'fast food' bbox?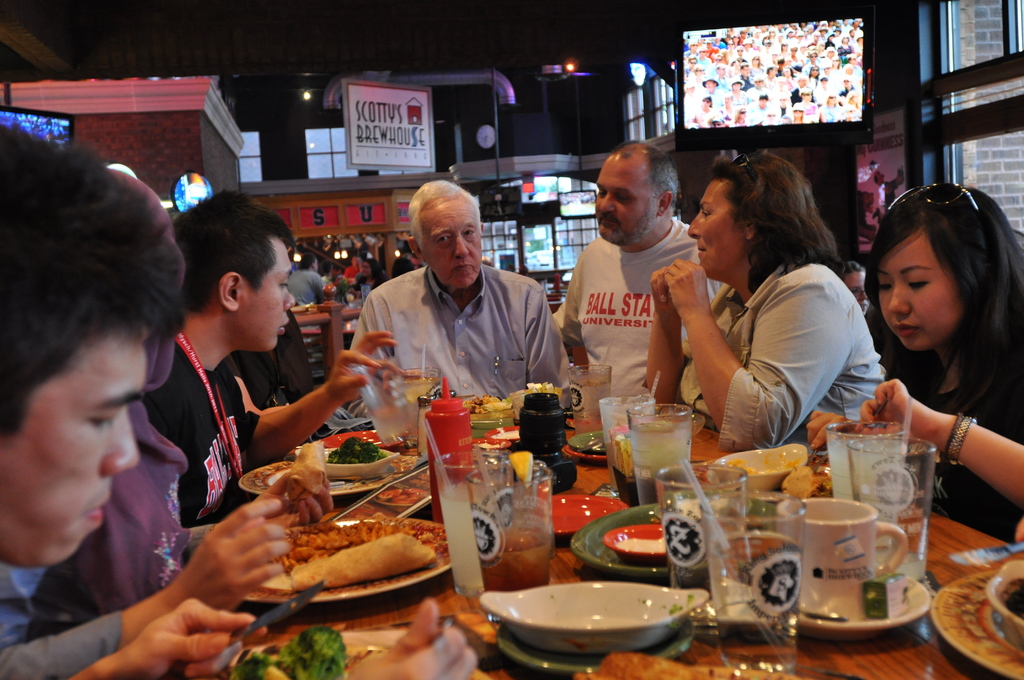
l=394, t=588, r=492, b=658
